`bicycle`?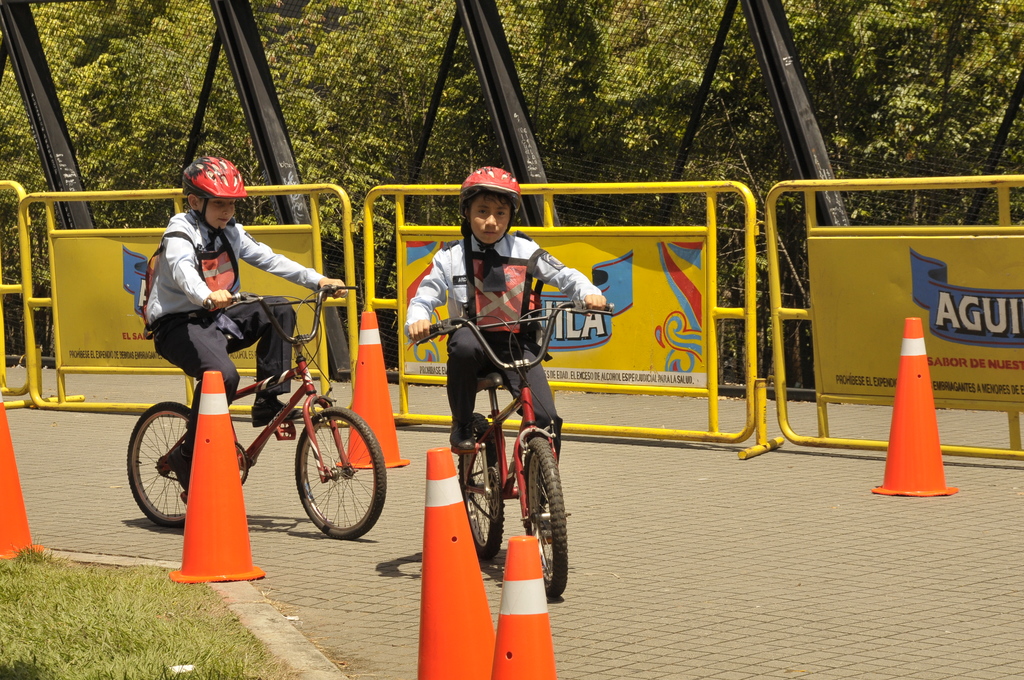
[x1=129, y1=276, x2=382, y2=537]
